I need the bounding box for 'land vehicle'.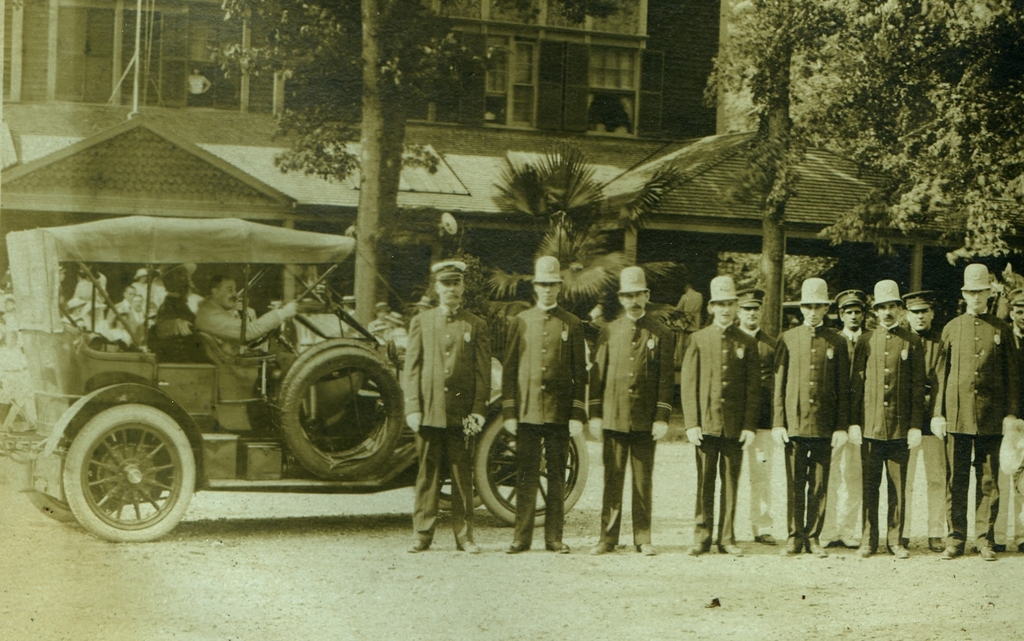
Here it is: bbox=[22, 212, 586, 577].
